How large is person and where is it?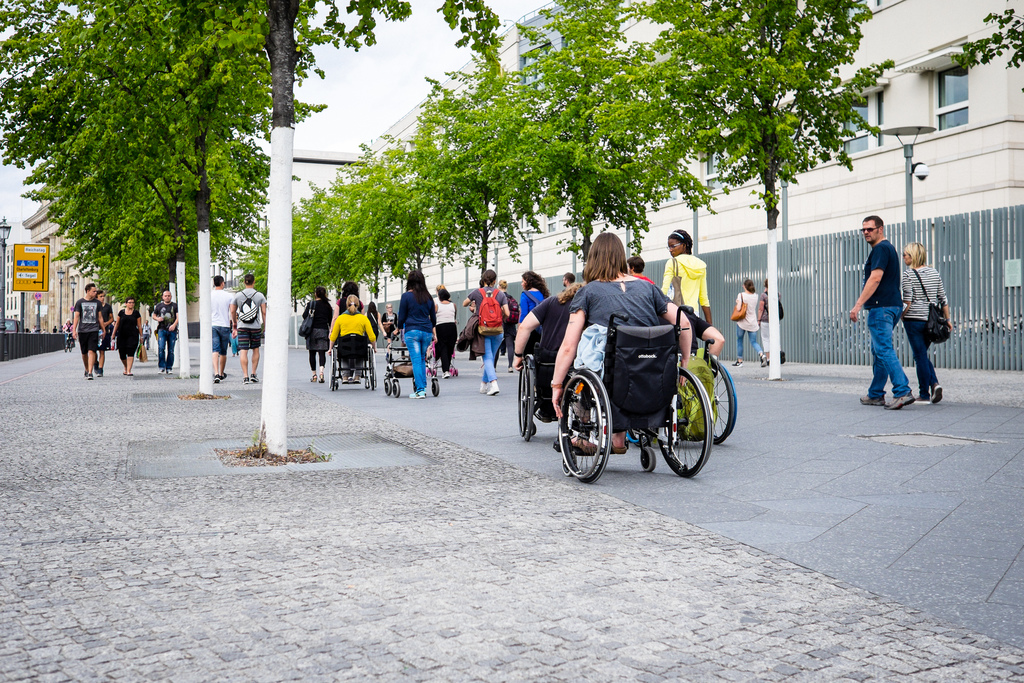
Bounding box: [x1=109, y1=296, x2=143, y2=375].
